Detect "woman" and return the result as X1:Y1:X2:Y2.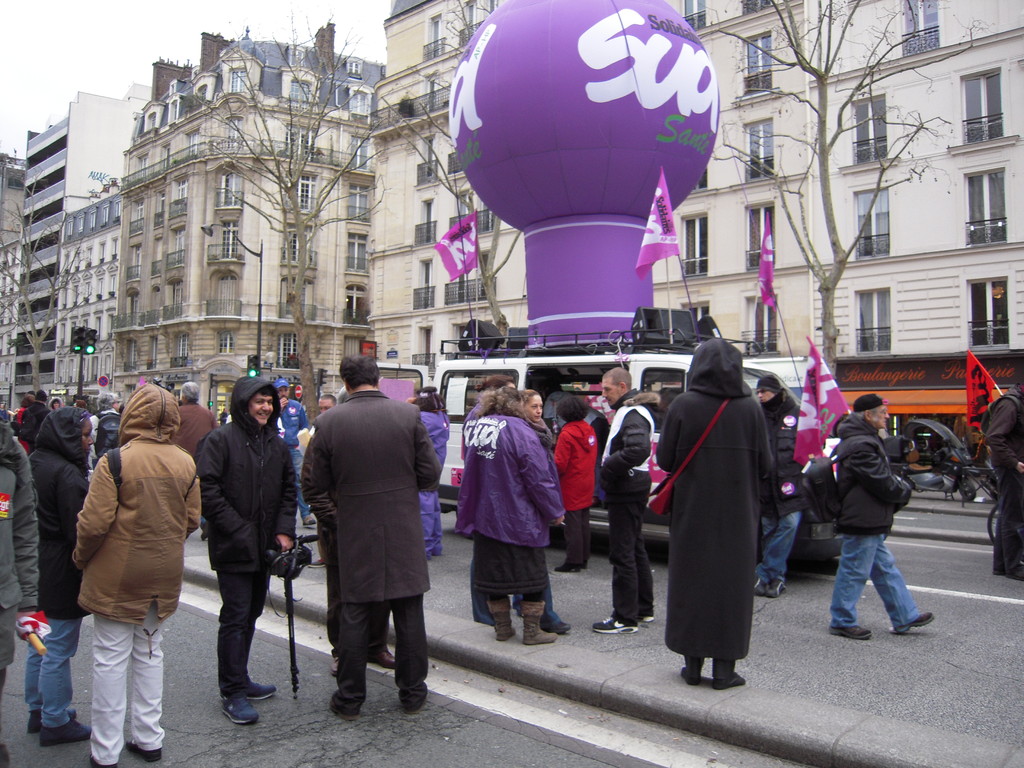
28:405:92:745.
